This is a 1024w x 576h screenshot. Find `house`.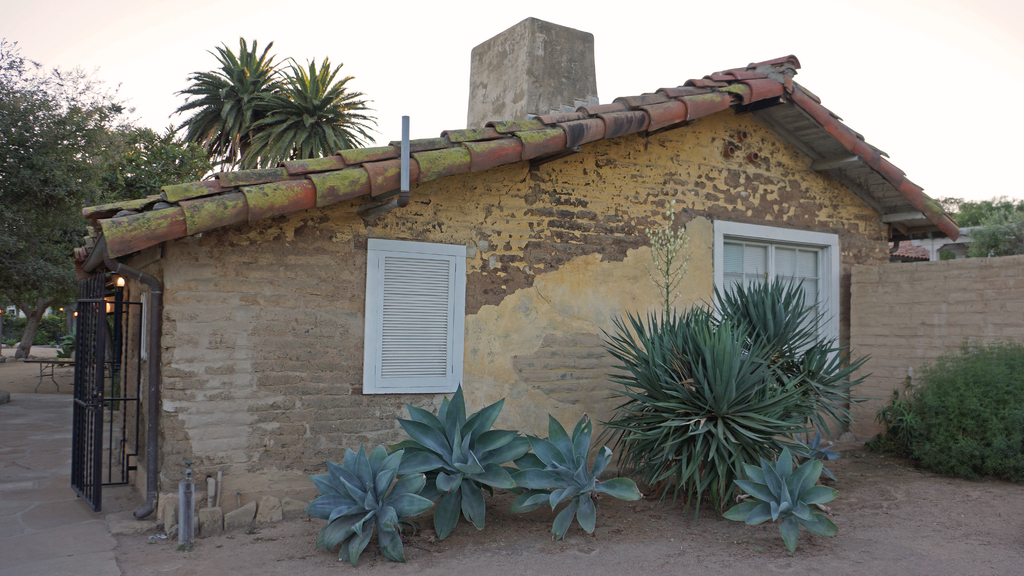
Bounding box: 68, 17, 960, 531.
